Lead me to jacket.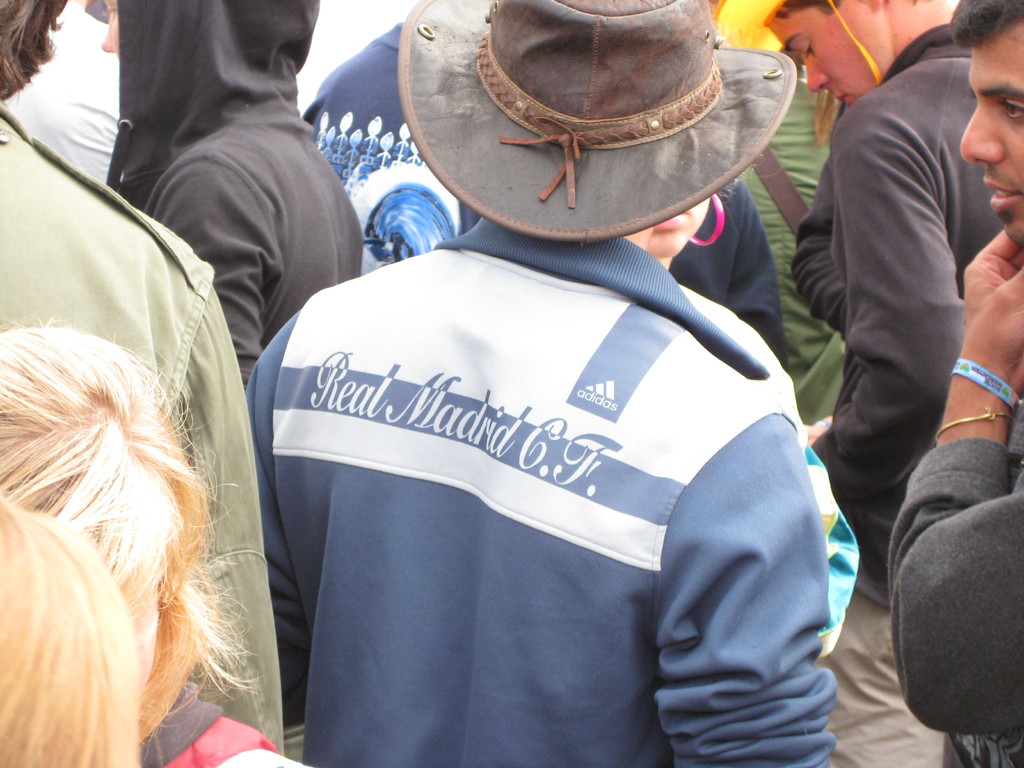
Lead to (left=827, top=27, right=1007, bottom=614).
